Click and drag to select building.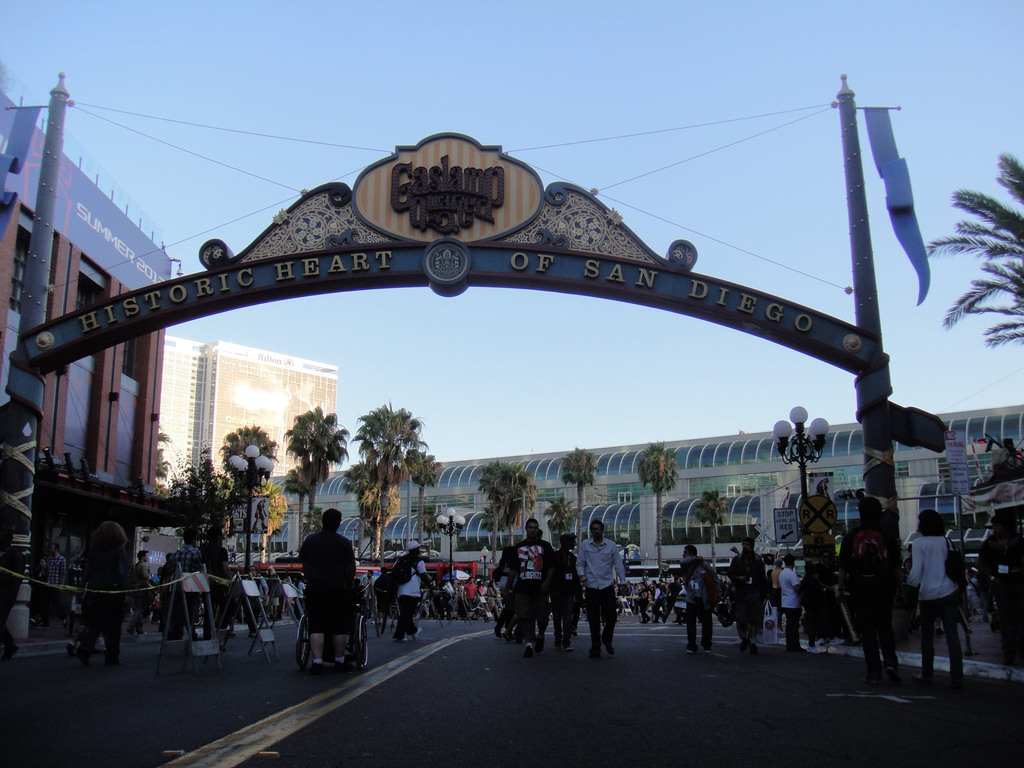
Selection: <box>159,340,339,484</box>.
